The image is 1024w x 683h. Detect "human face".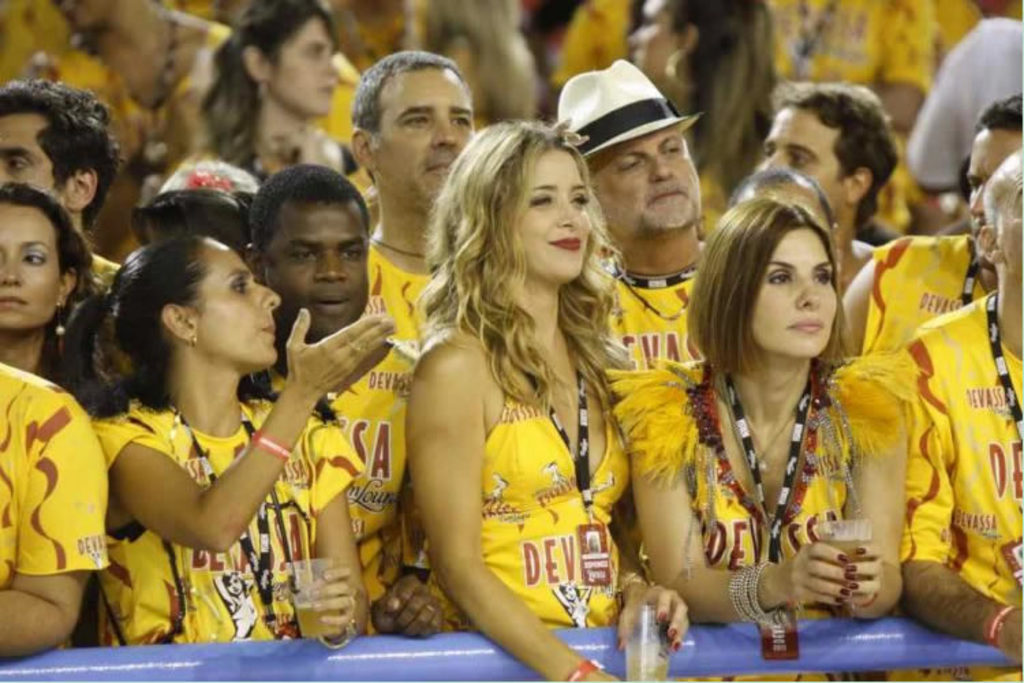
Detection: locate(0, 119, 56, 198).
